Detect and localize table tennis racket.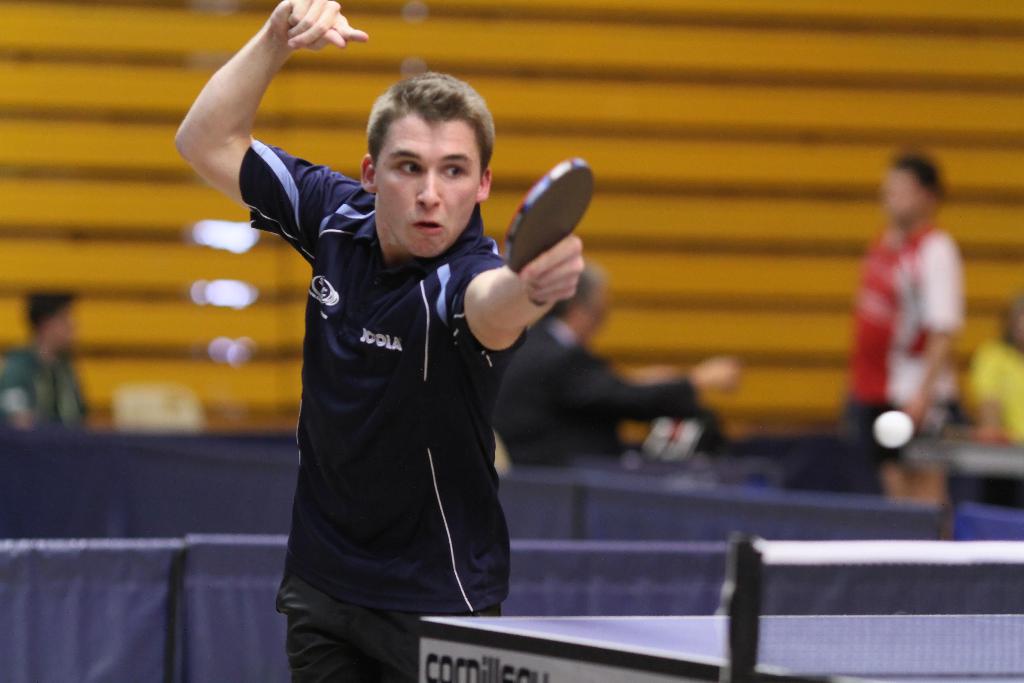
Localized at rect(502, 158, 596, 308).
